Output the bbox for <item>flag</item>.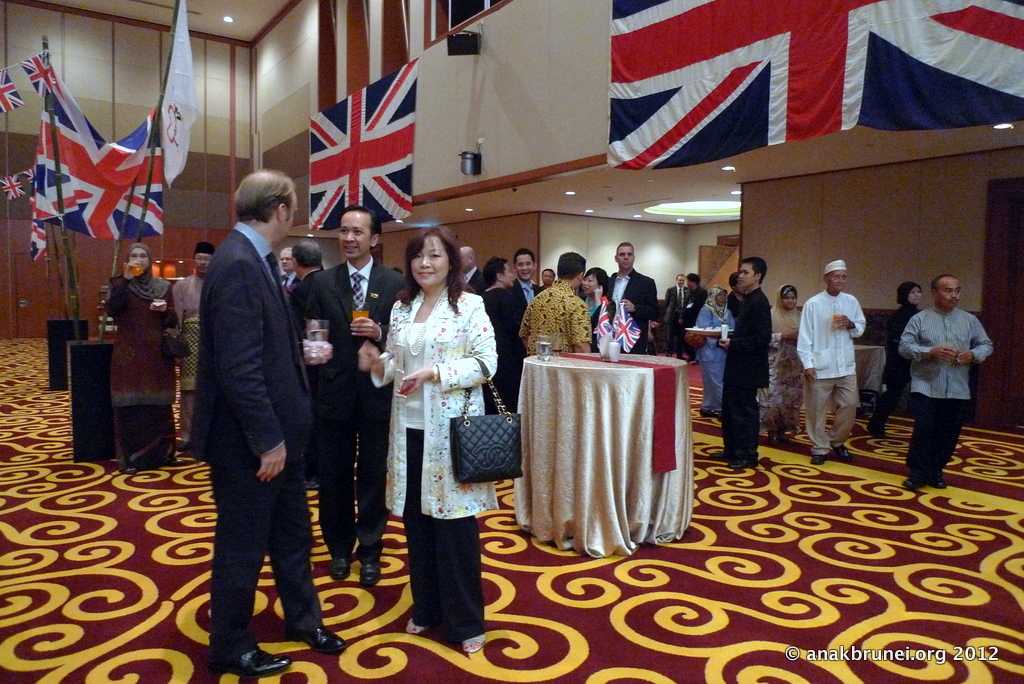
detection(17, 65, 167, 265).
